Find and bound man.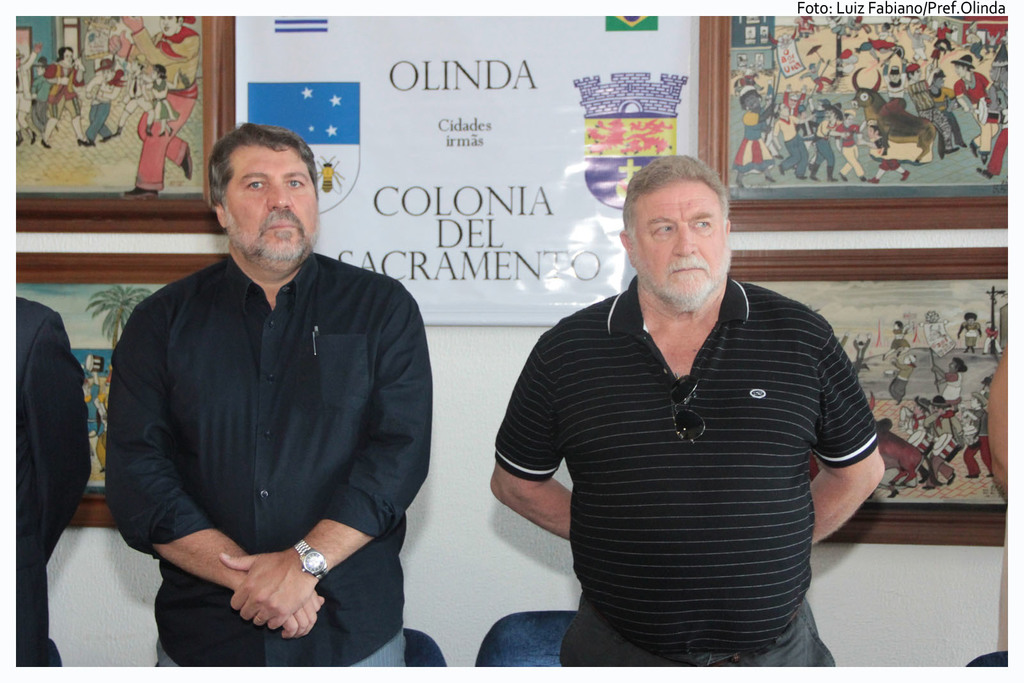
Bound: box=[106, 12, 199, 202].
